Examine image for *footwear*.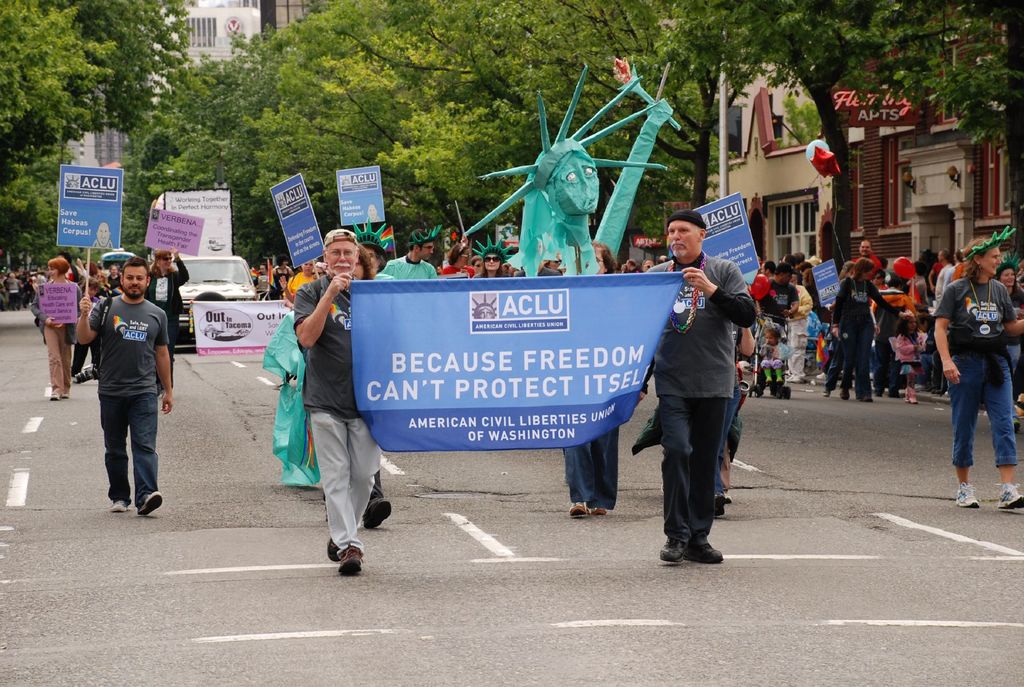
Examination result: 660 534 691 562.
